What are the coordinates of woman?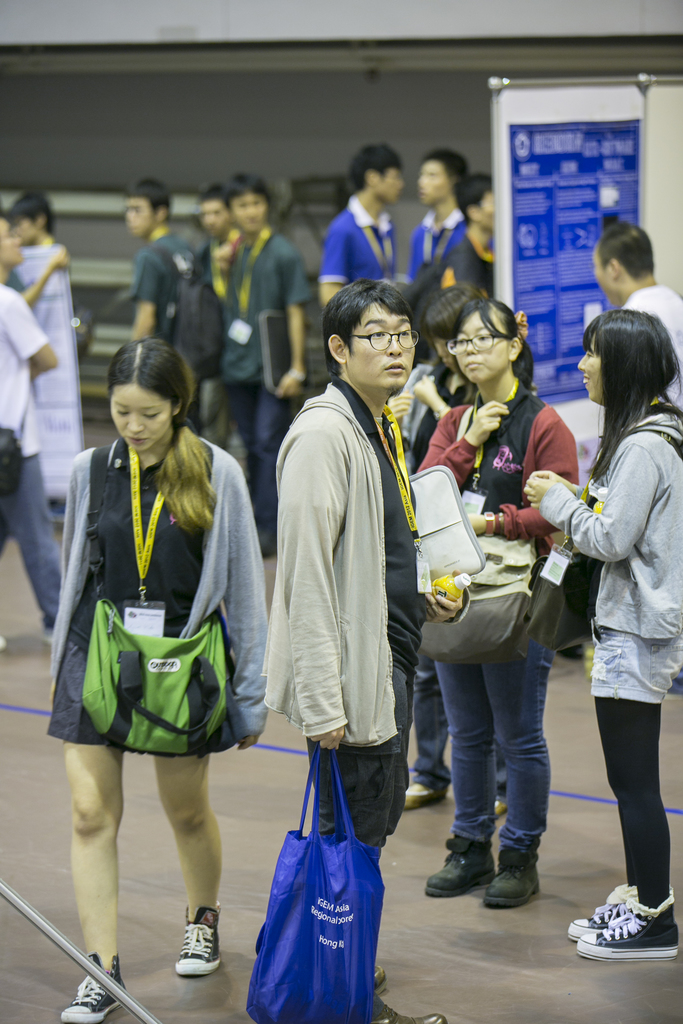
pyautogui.locateOnScreen(413, 300, 579, 906).
